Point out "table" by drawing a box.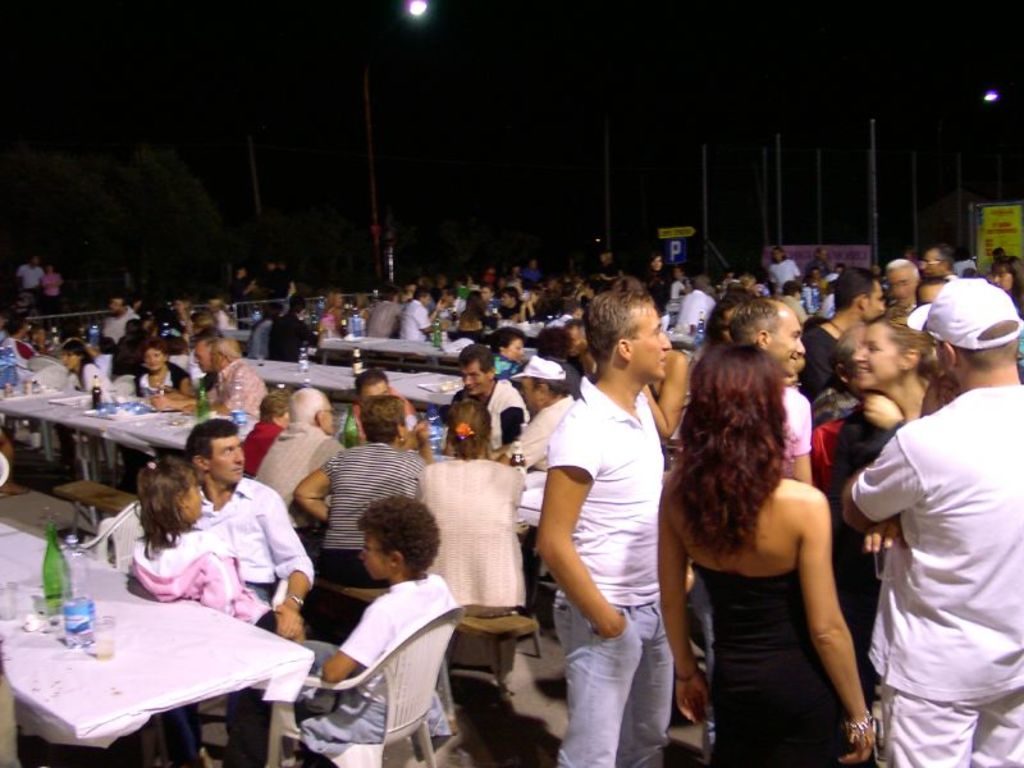
[left=0, top=521, right=314, bottom=767].
